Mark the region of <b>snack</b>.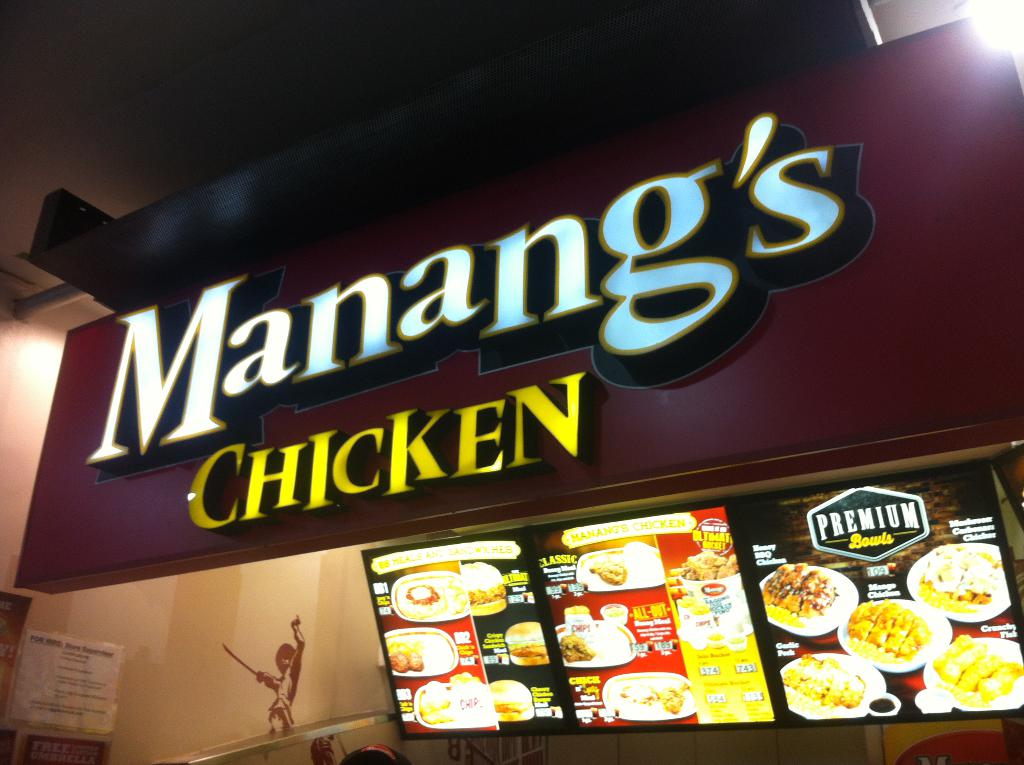
Region: <bbox>933, 636, 974, 672</bbox>.
